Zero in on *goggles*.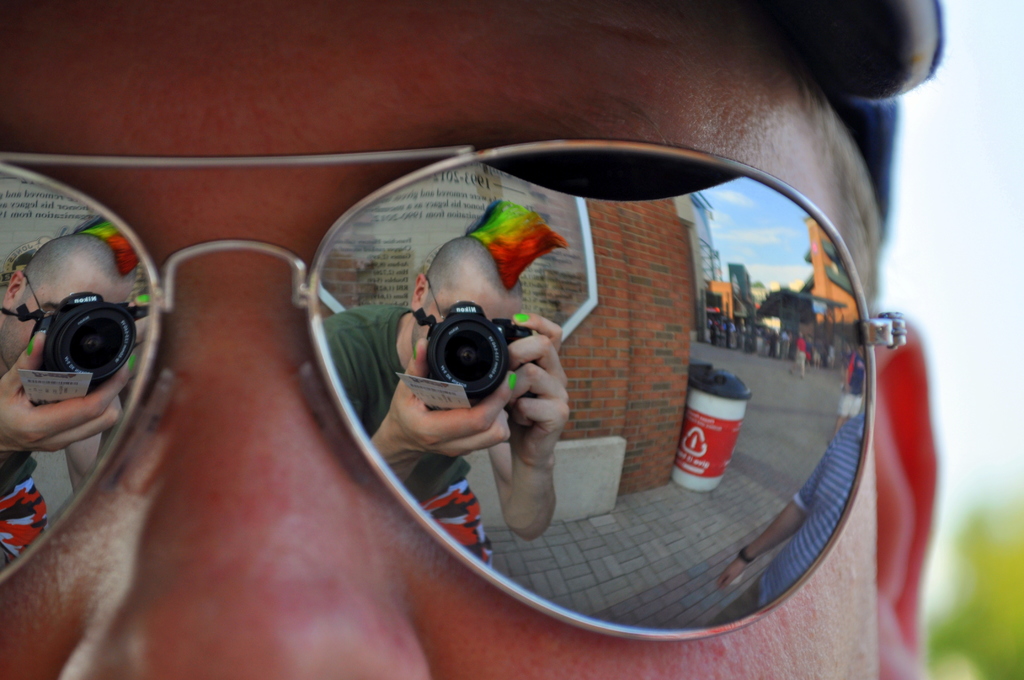
Zeroed in: (left=0, top=137, right=908, bottom=644).
